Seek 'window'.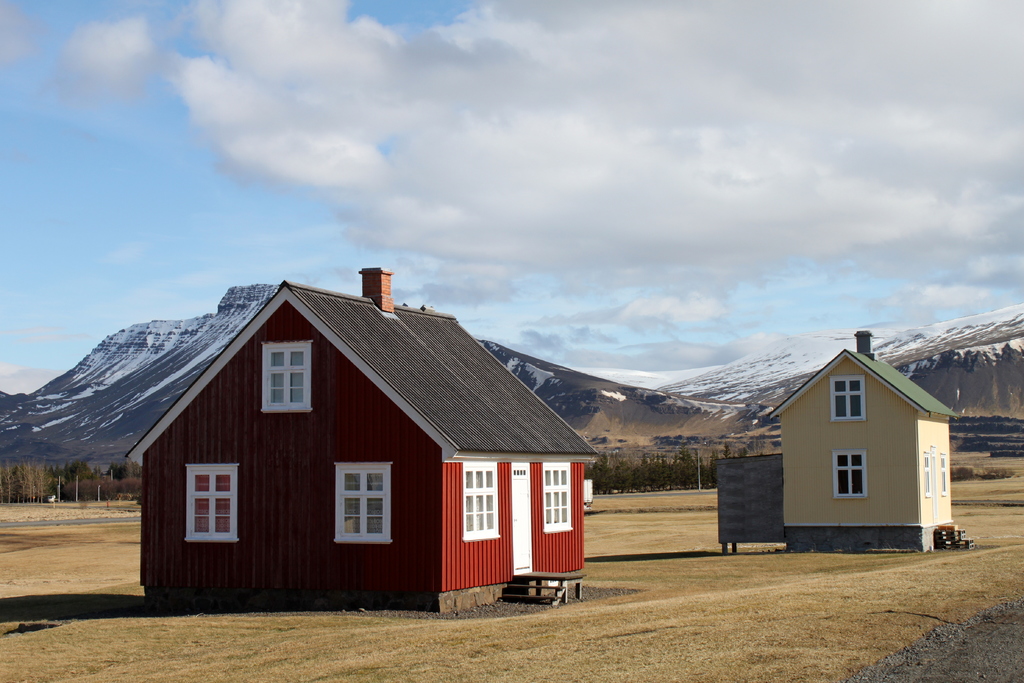
541,465,571,533.
